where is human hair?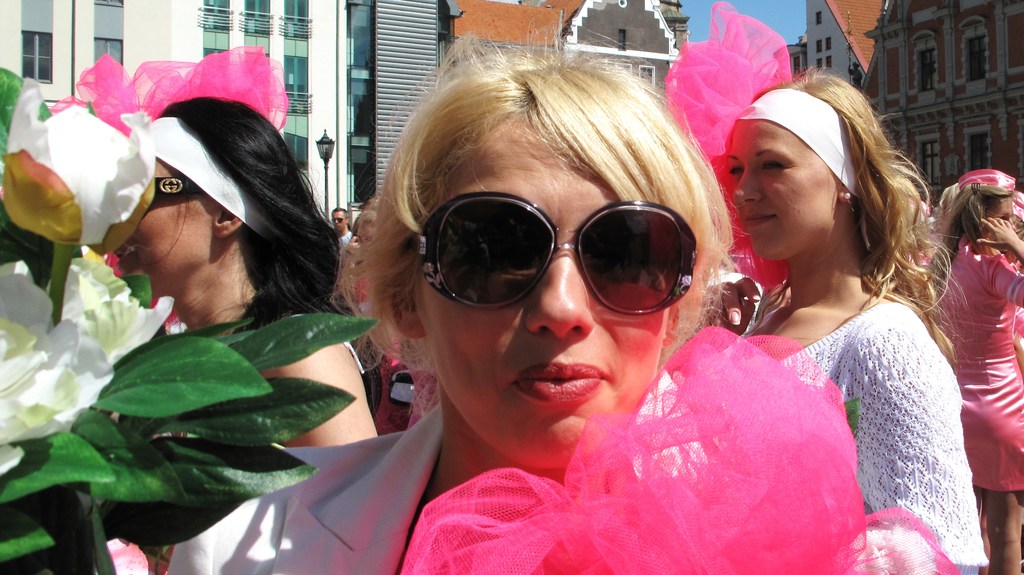
[362, 70, 751, 341].
